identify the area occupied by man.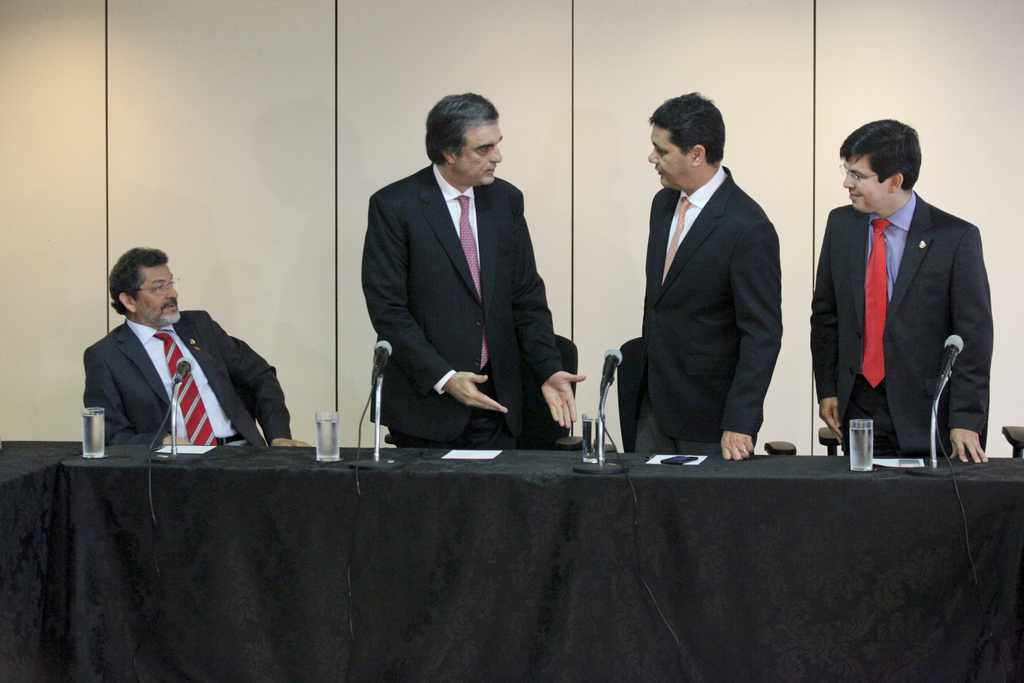
Area: locate(346, 90, 580, 473).
